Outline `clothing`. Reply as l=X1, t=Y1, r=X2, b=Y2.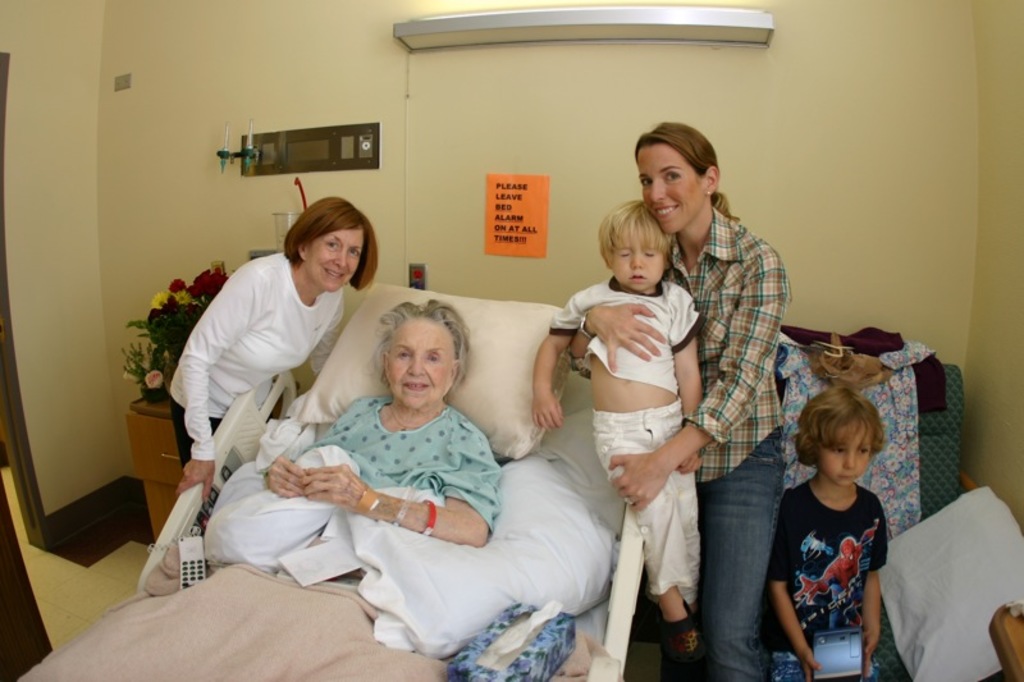
l=659, t=201, r=792, b=681.
